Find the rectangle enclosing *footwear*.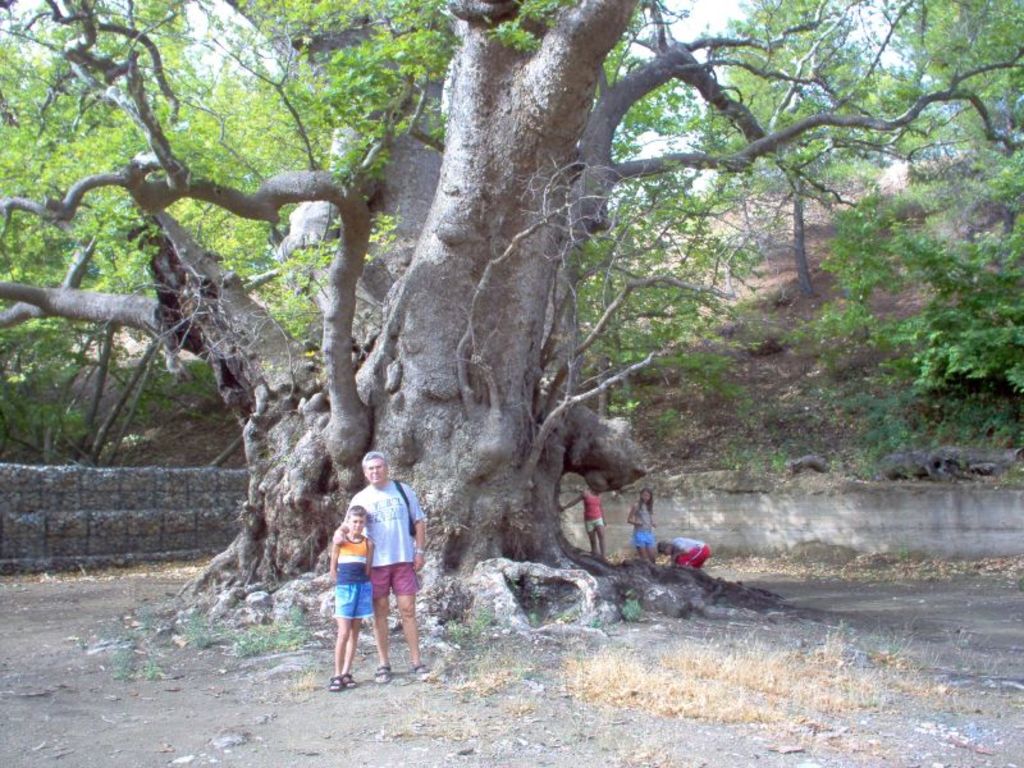
<region>329, 677, 344, 690</region>.
